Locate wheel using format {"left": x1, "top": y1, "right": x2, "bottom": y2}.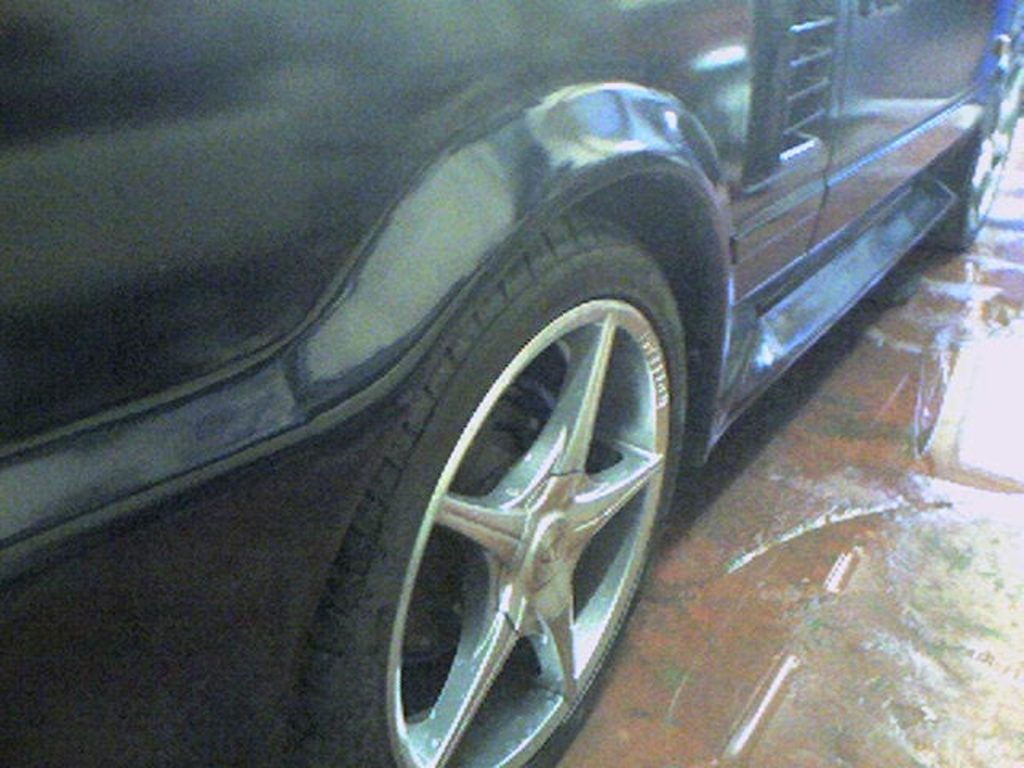
{"left": 926, "top": 64, "right": 1022, "bottom": 251}.
